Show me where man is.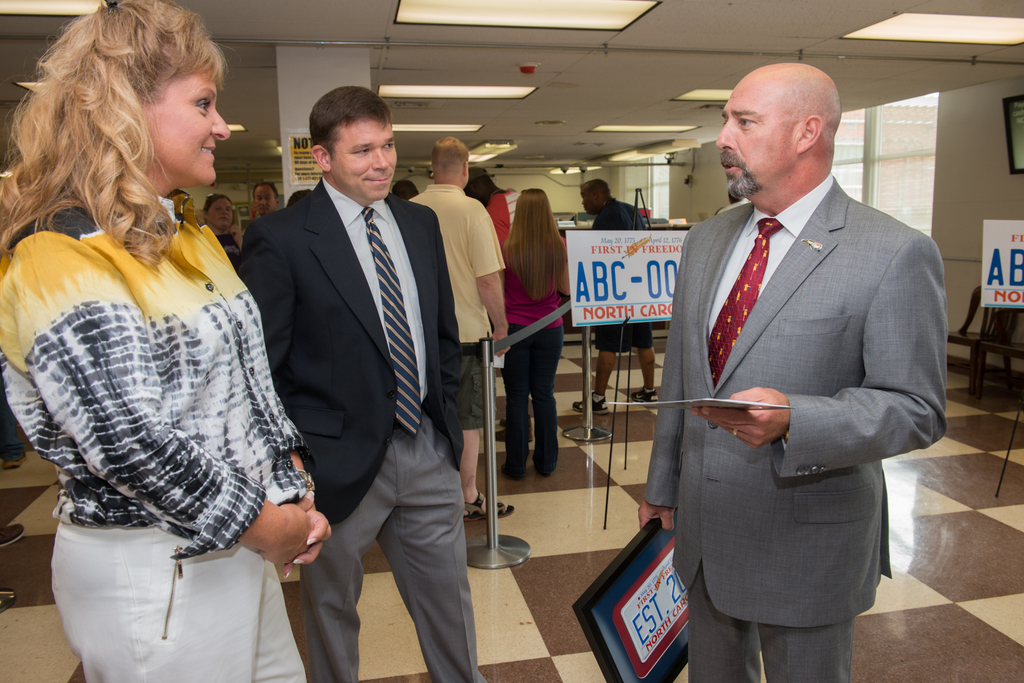
man is at region(406, 136, 512, 521).
